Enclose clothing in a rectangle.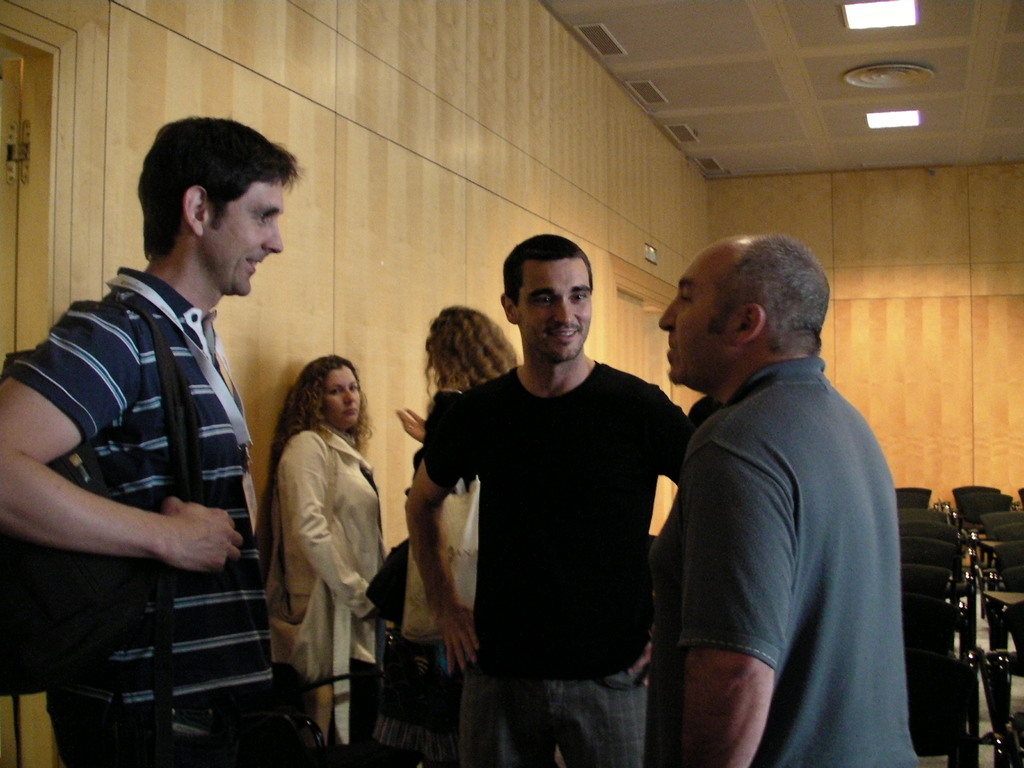
629/357/916/767.
